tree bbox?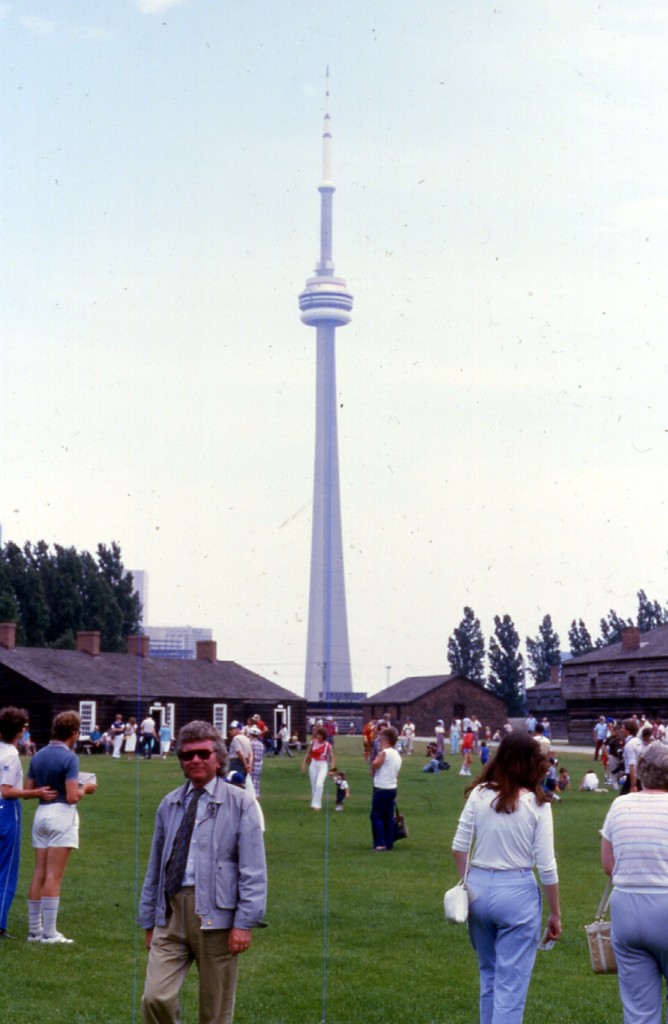
<bbox>443, 602, 488, 692</bbox>
